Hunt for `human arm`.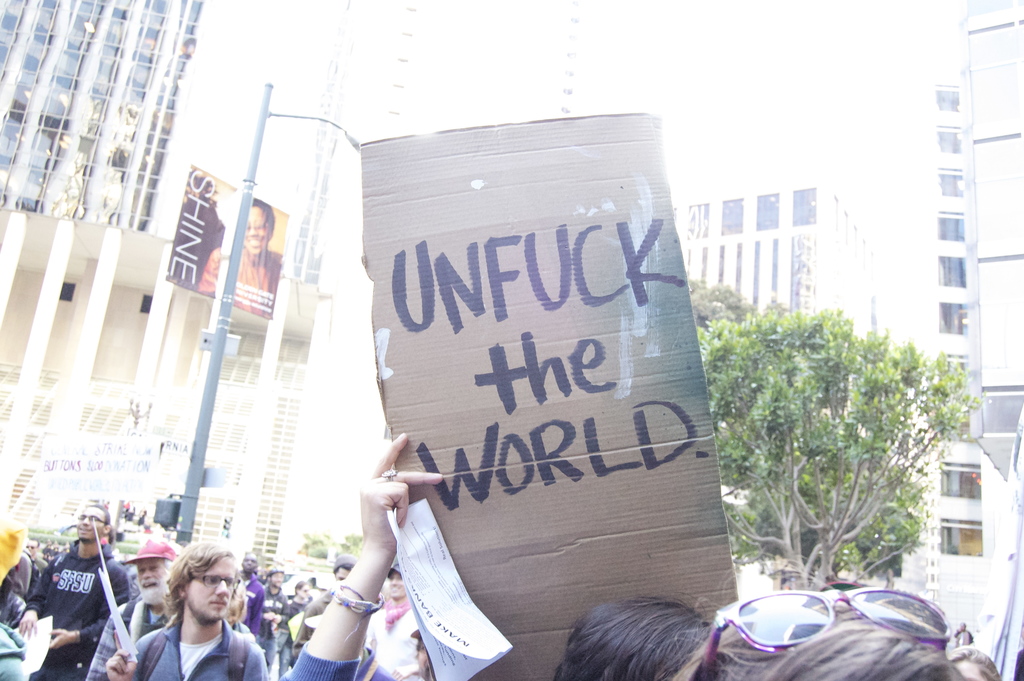
Hunted down at 16 560 57 636.
